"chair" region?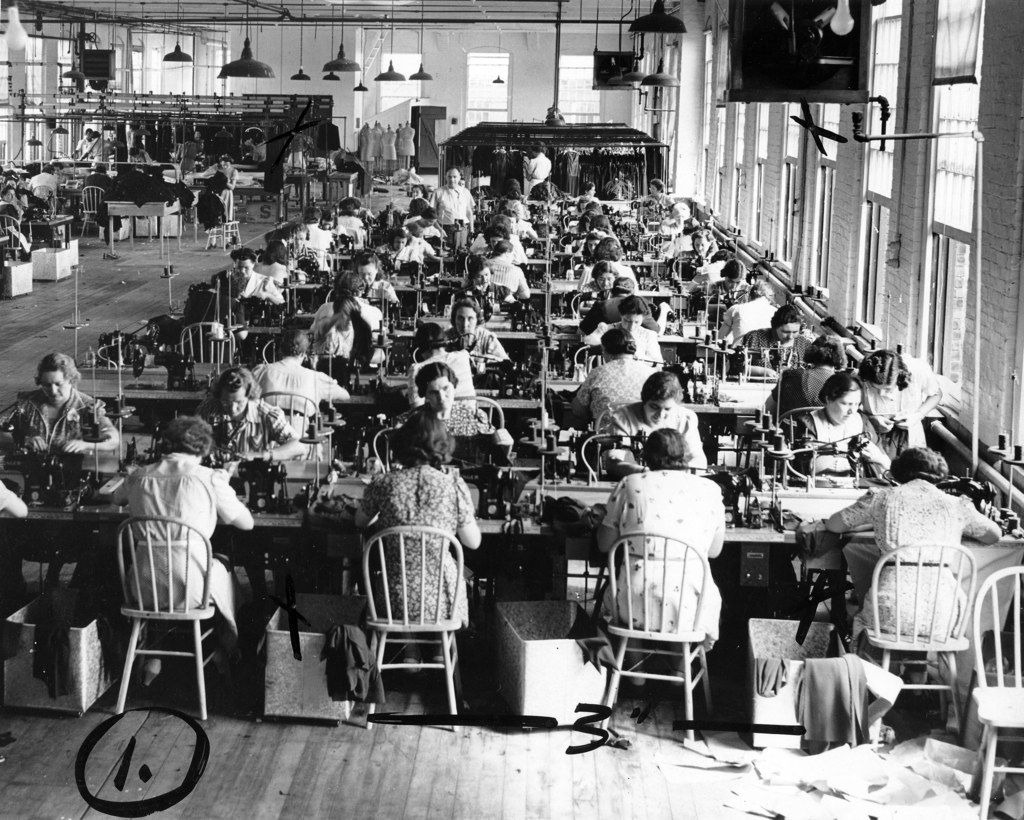
crop(962, 567, 1023, 819)
